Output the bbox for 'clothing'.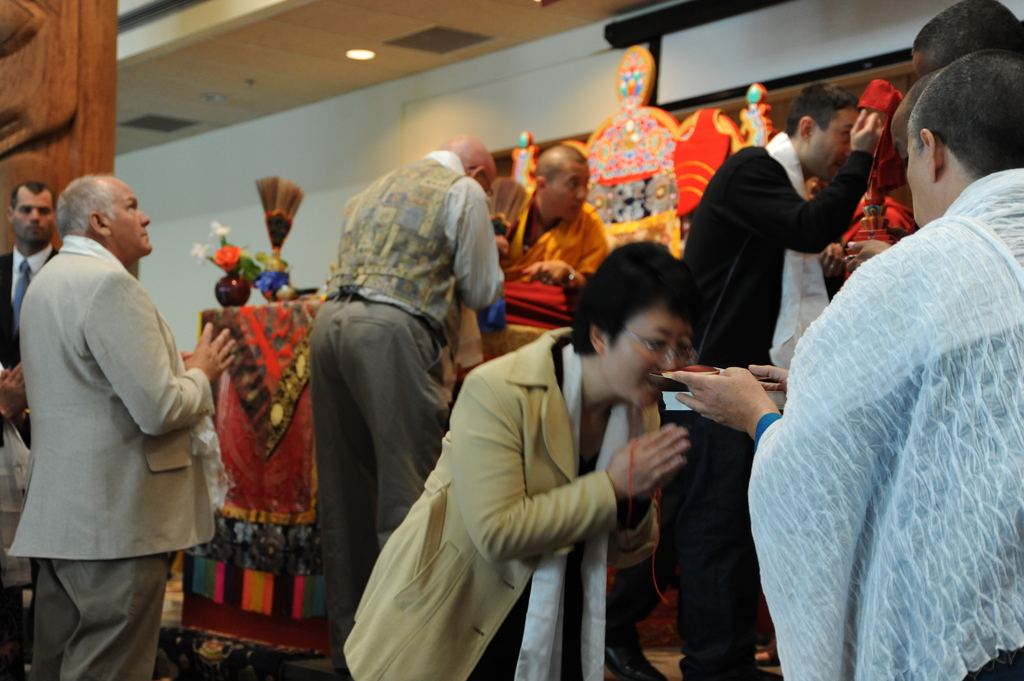
x1=495 y1=192 x2=611 y2=290.
